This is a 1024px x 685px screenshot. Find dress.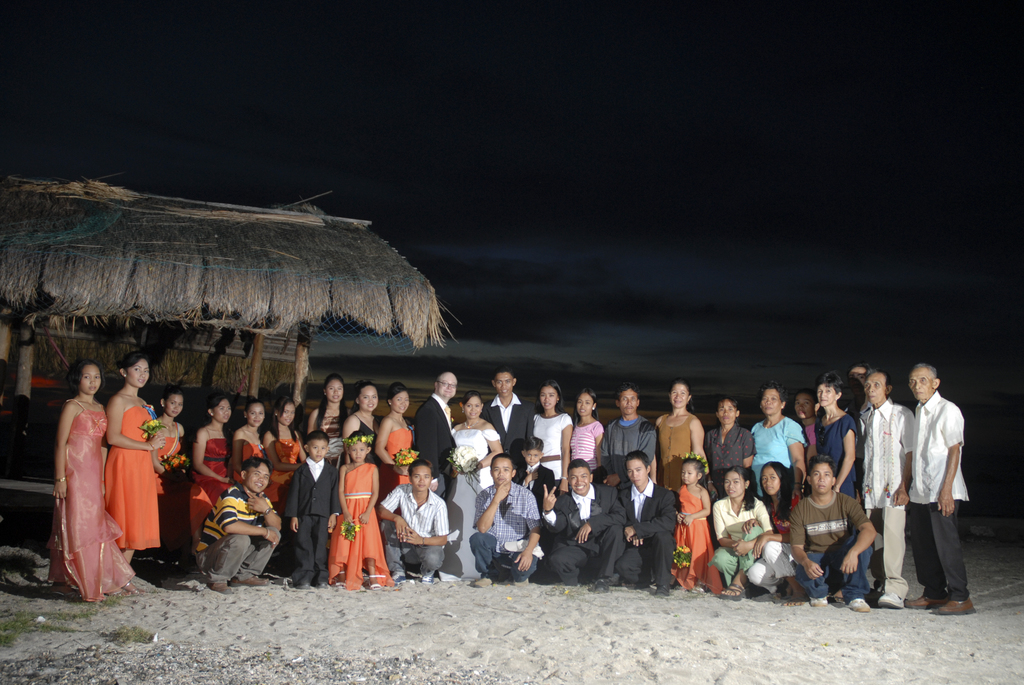
Bounding box: 312, 410, 344, 469.
